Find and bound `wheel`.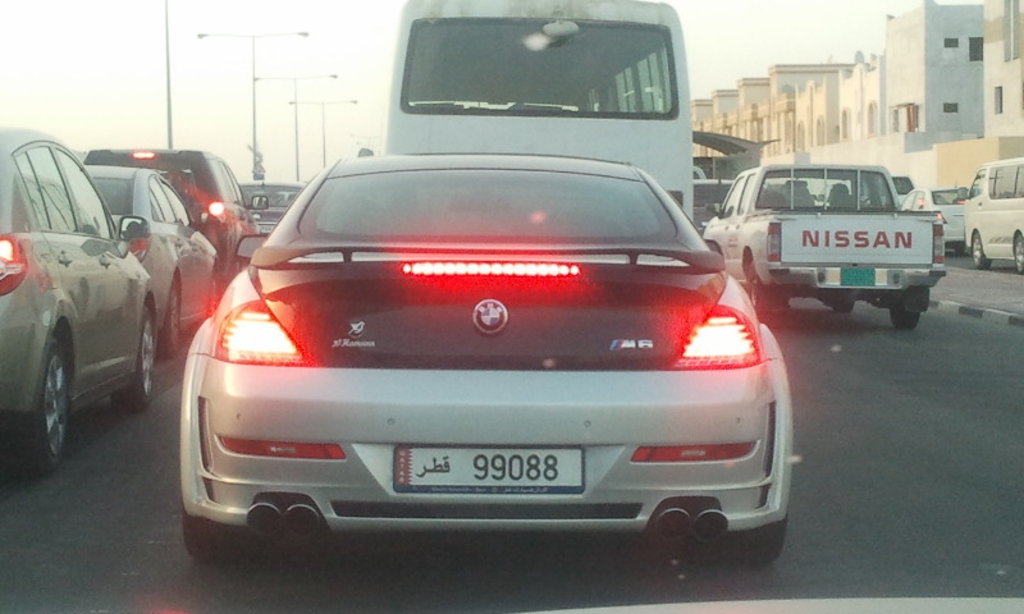
Bound: <bbox>119, 308, 161, 405</bbox>.
